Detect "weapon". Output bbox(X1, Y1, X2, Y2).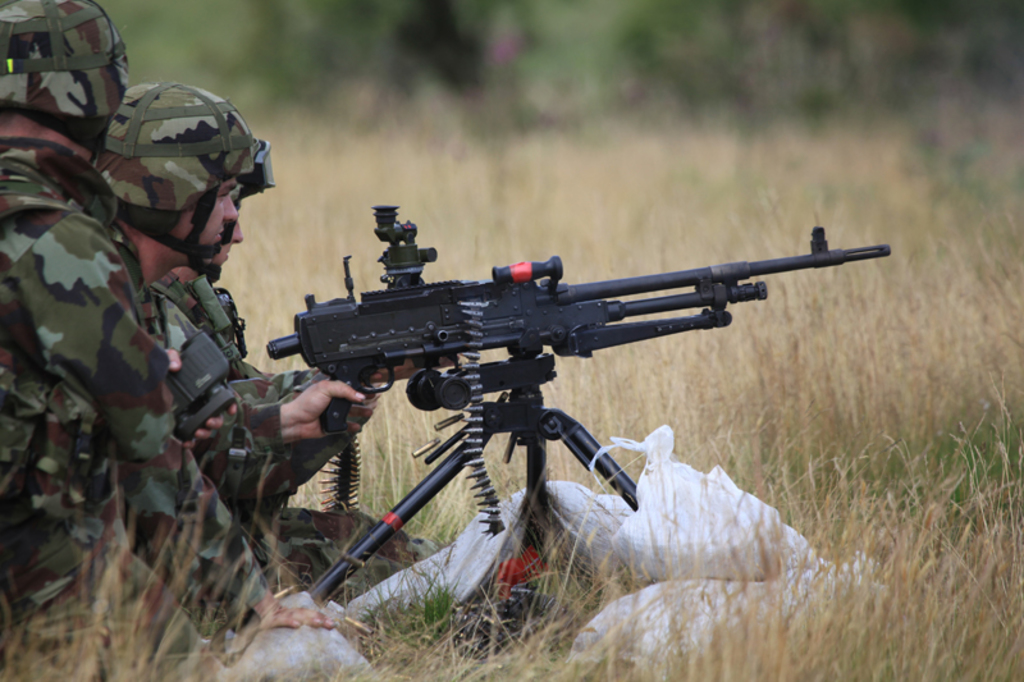
bbox(241, 221, 890, 535).
